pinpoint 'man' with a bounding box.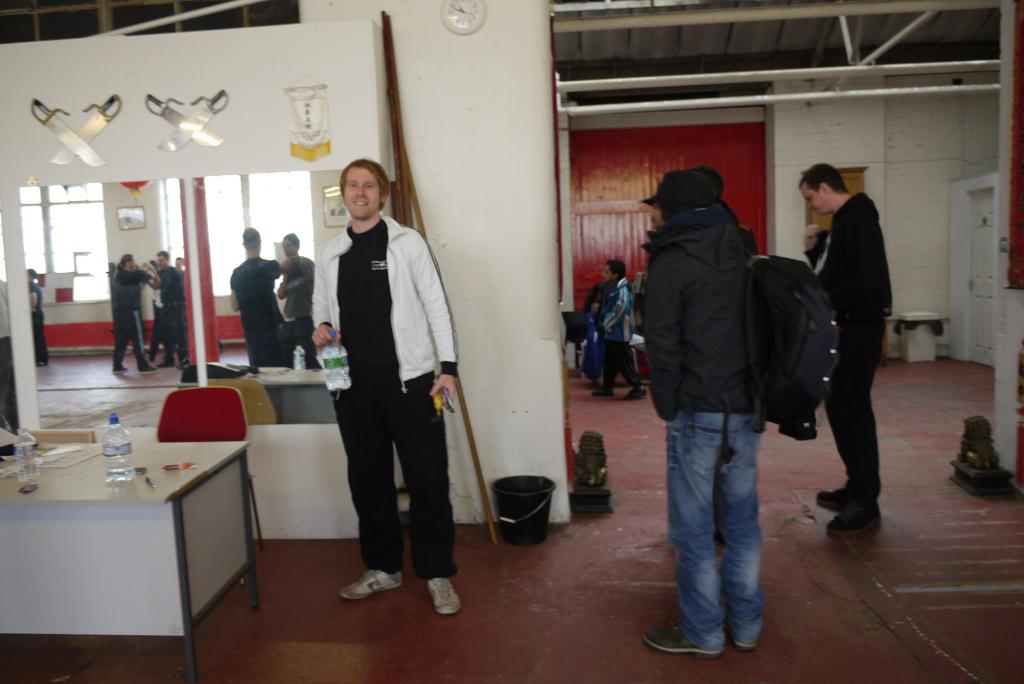
314, 159, 480, 614.
